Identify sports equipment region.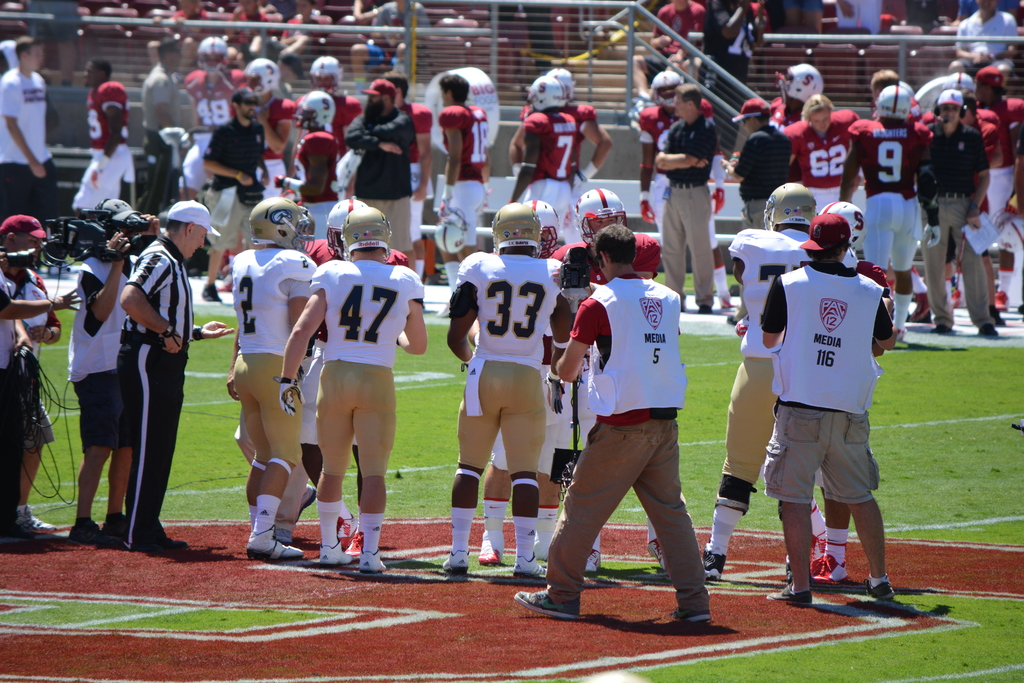
Region: {"x1": 202, "y1": 281, "x2": 222, "y2": 304}.
